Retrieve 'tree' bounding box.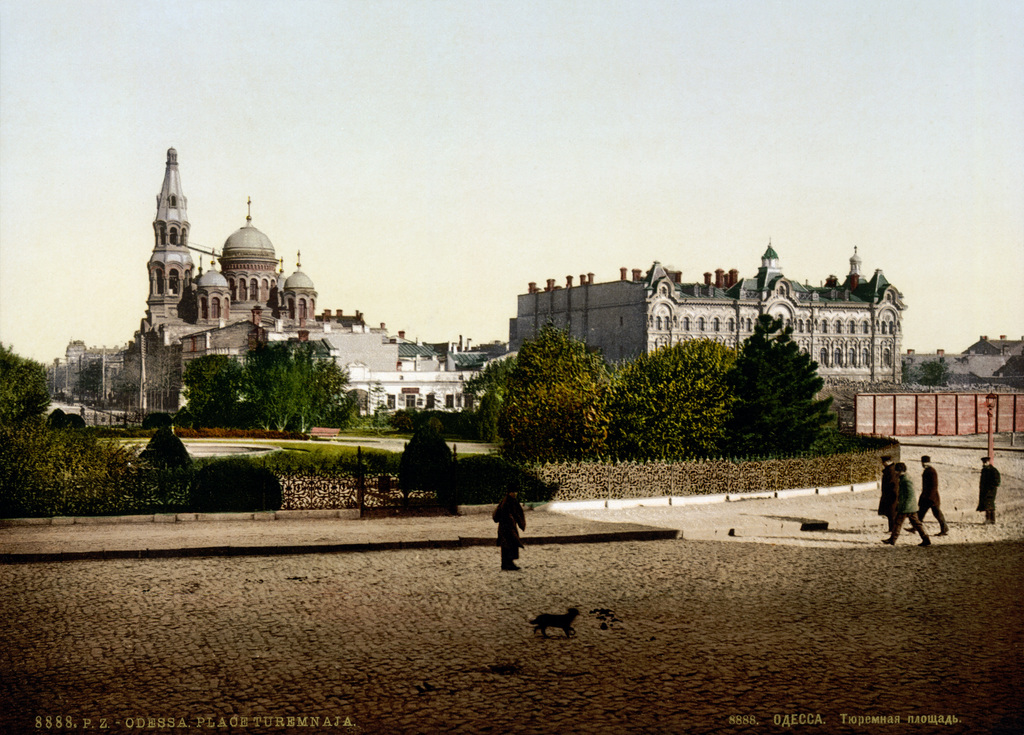
Bounding box: bbox=(924, 353, 954, 397).
